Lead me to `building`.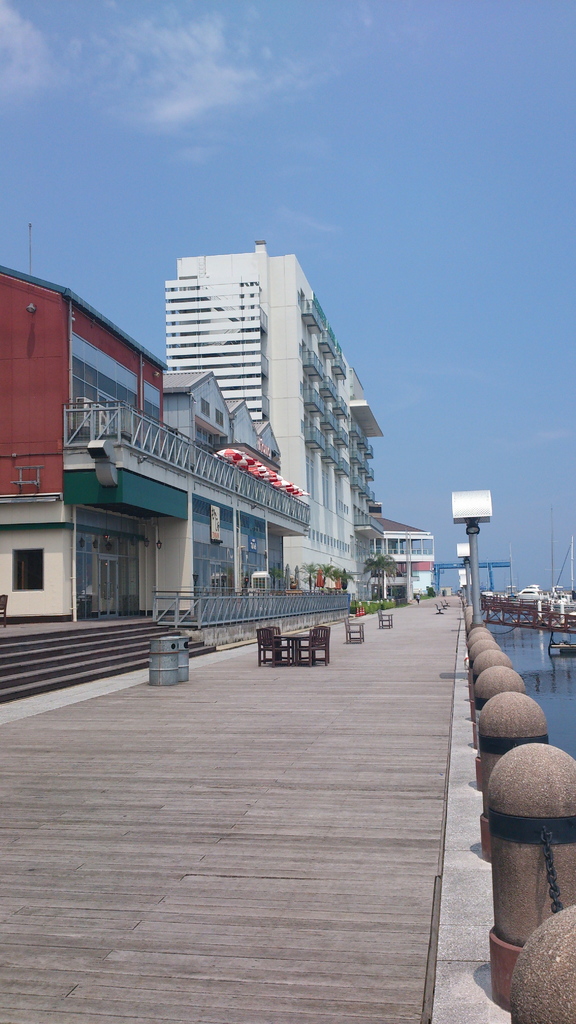
Lead to <region>366, 495, 436, 600</region>.
